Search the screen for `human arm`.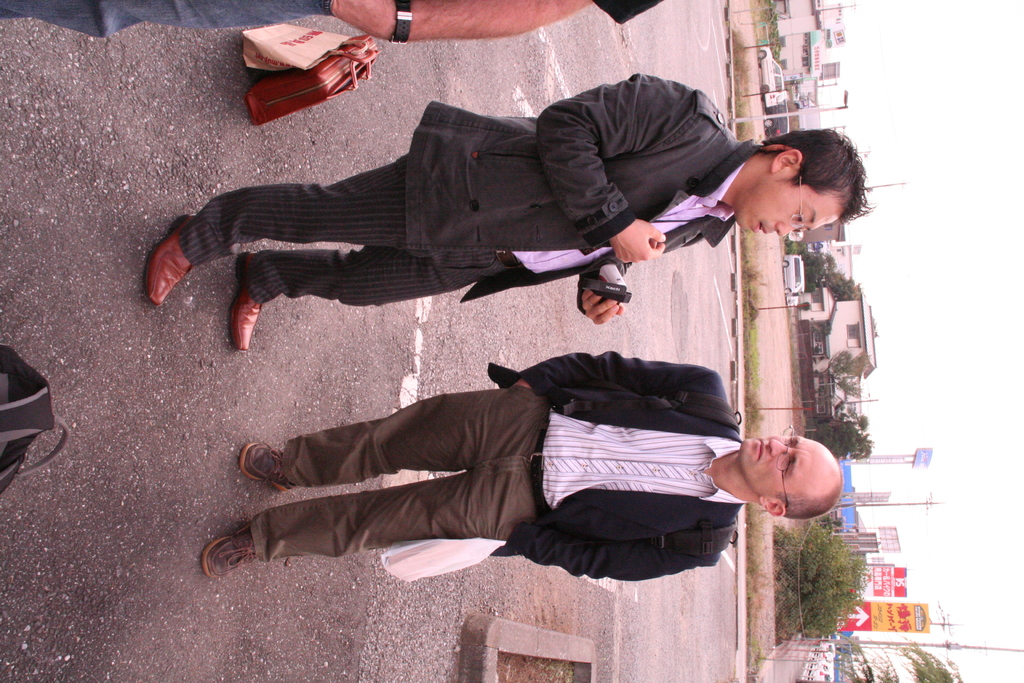
Found at (324,0,683,49).
